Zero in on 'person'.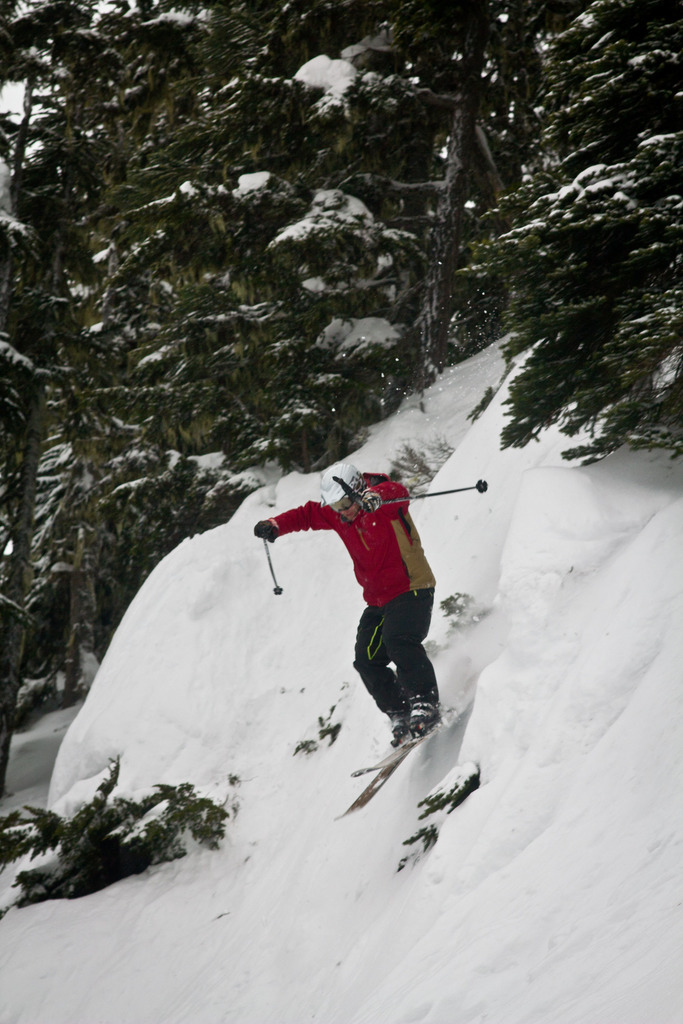
Zeroed in: locate(244, 439, 482, 770).
